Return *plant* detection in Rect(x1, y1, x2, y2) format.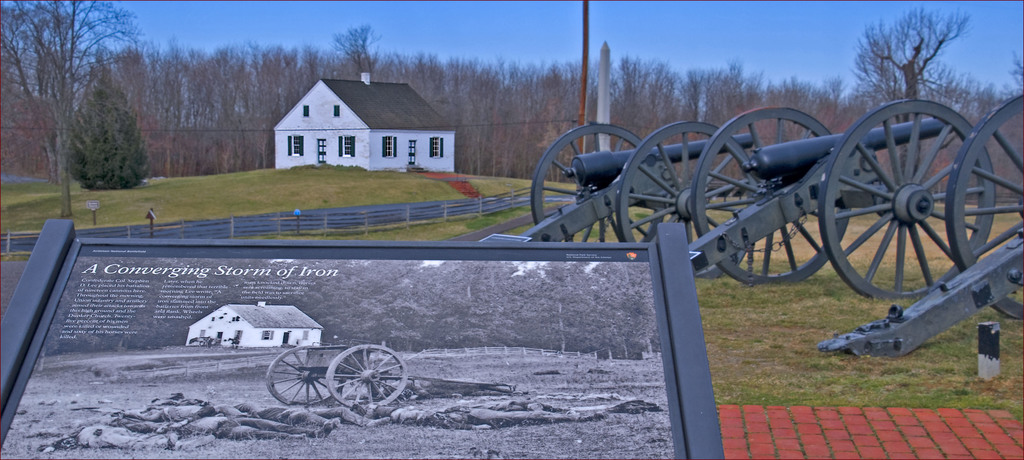
Rect(60, 70, 154, 193).
